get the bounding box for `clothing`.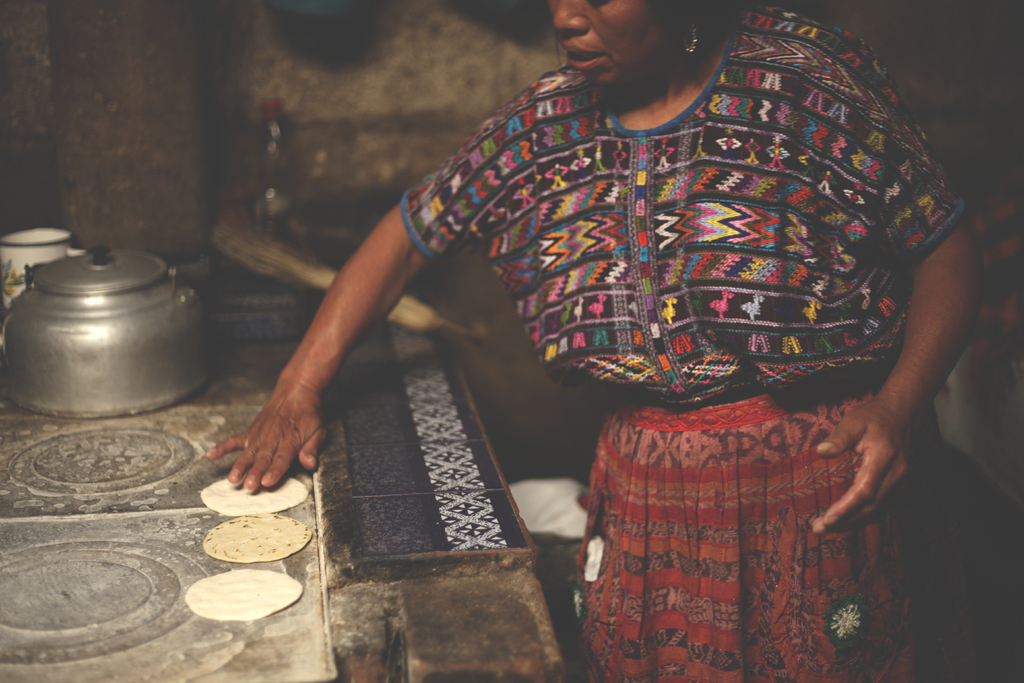
{"left": 397, "top": 0, "right": 966, "bottom": 682}.
